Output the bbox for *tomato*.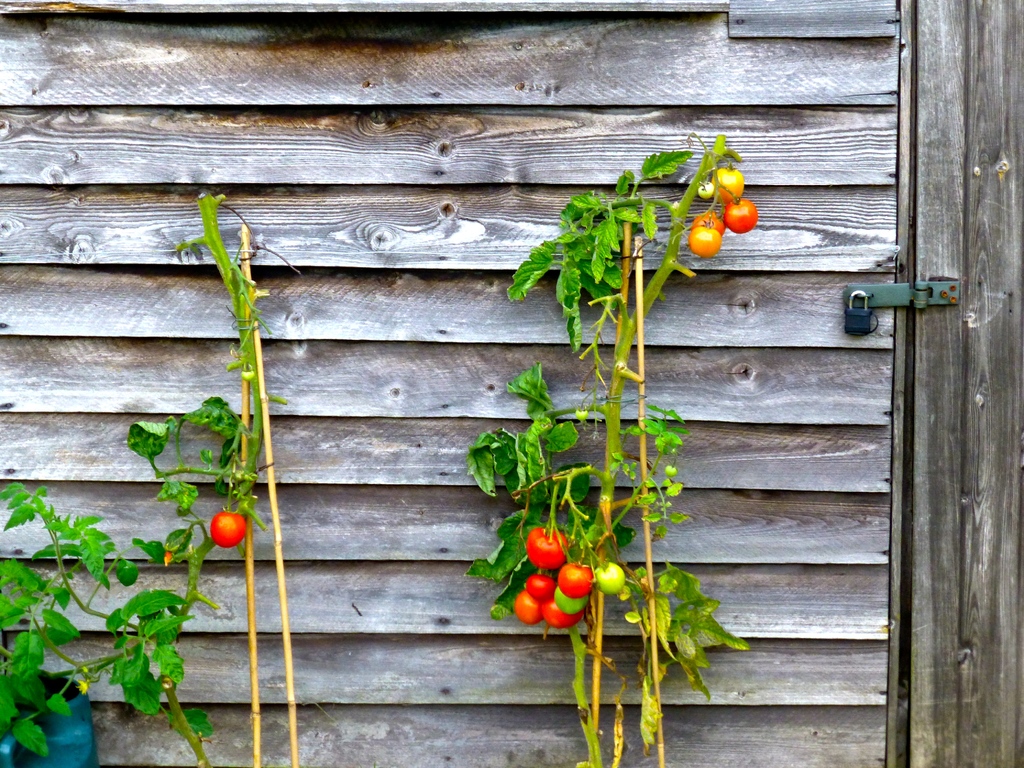
box=[711, 164, 744, 204].
